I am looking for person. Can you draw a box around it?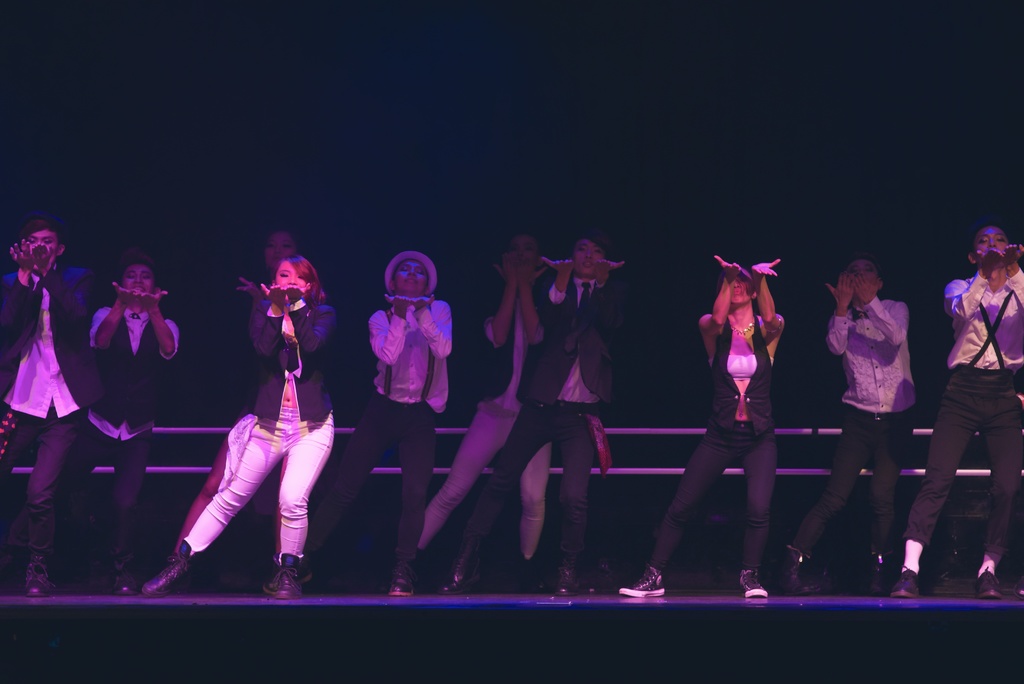
Sure, the bounding box is box=[141, 256, 335, 599].
